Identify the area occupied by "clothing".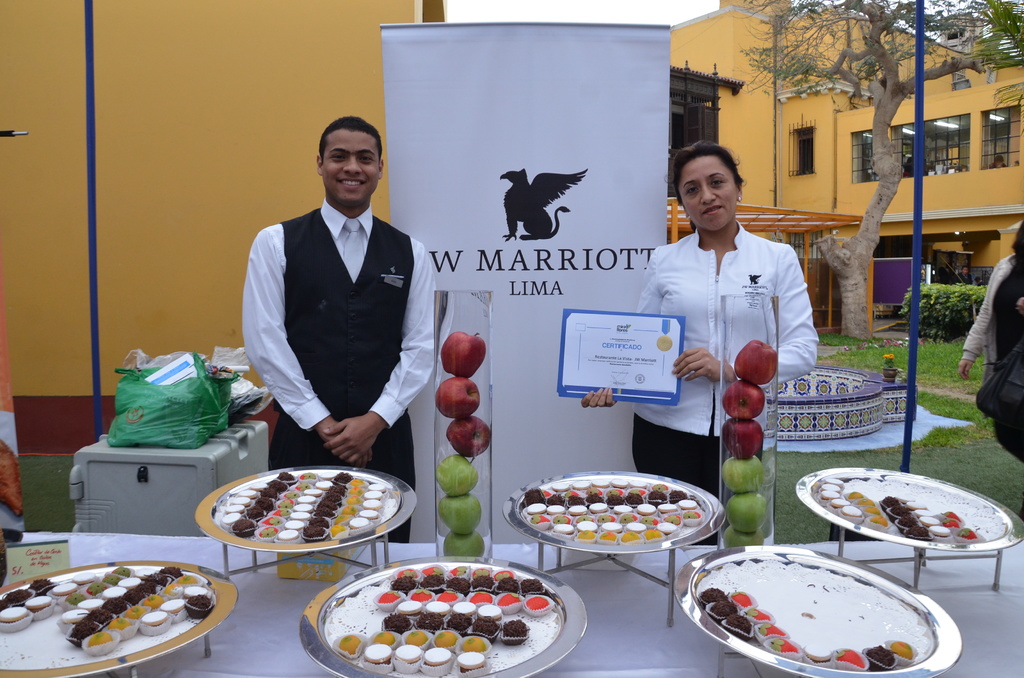
Area: <region>961, 251, 1023, 389</region>.
